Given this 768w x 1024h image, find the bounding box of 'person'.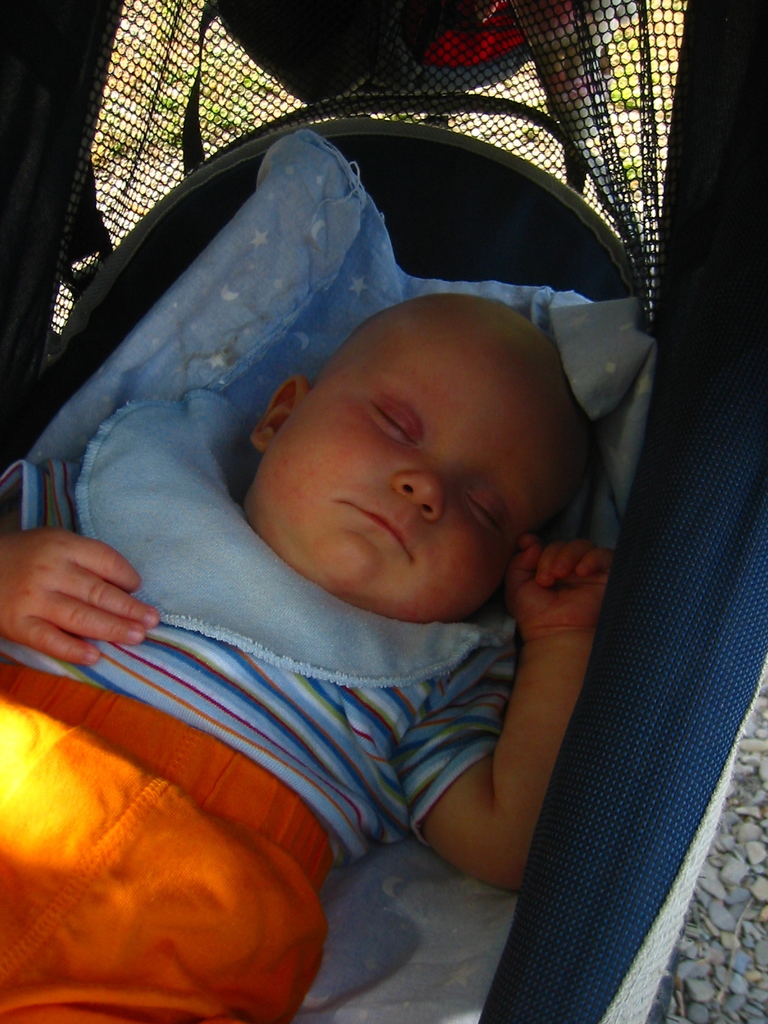
box(0, 294, 609, 1020).
